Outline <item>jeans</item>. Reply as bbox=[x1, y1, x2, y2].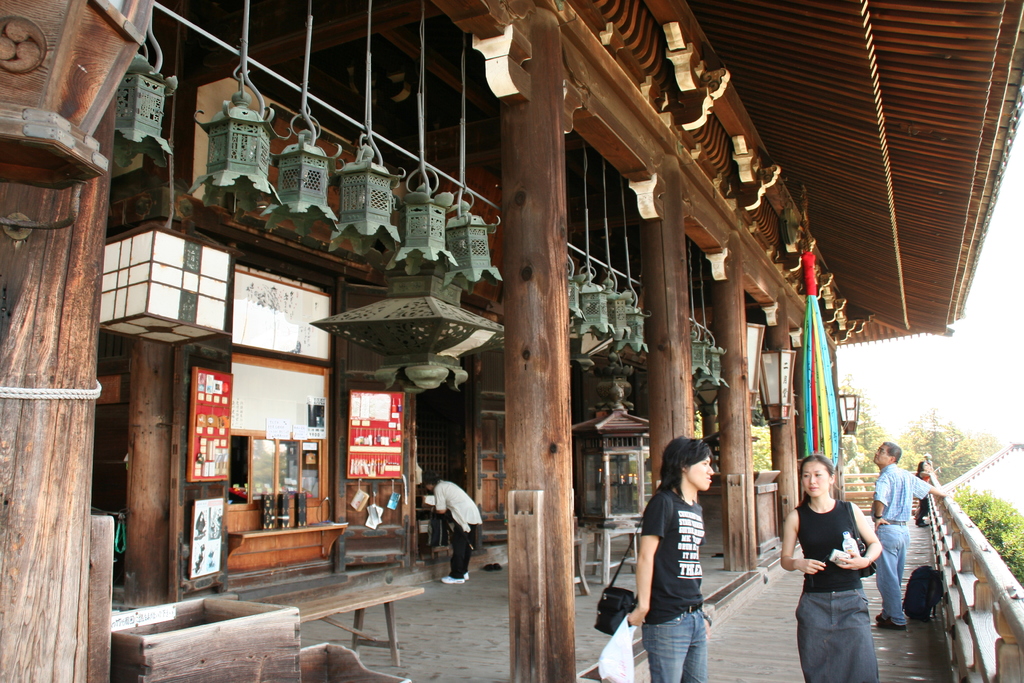
bbox=[644, 610, 708, 682].
